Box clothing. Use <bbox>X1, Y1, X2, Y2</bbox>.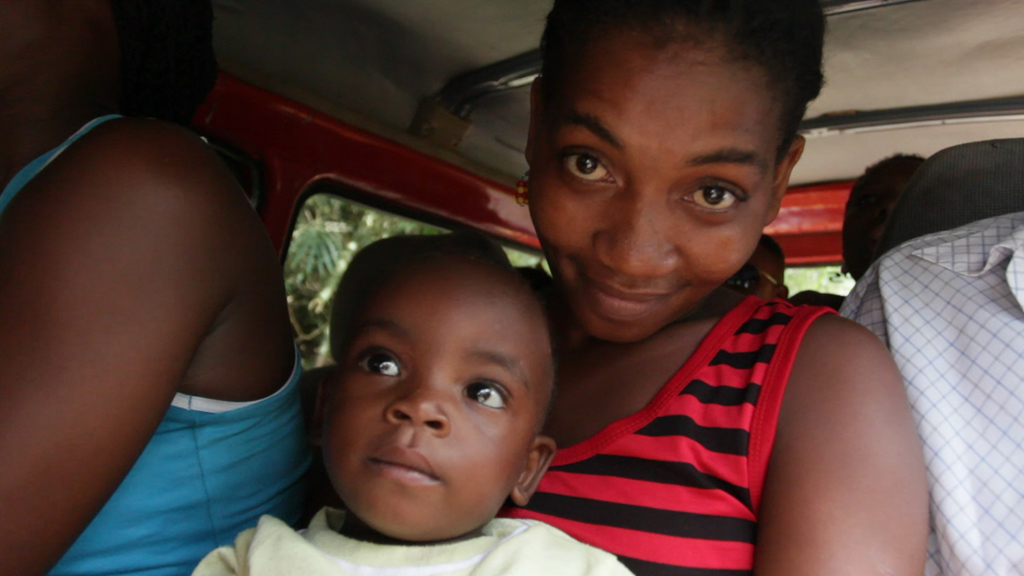
<bbox>502, 291, 839, 575</bbox>.
